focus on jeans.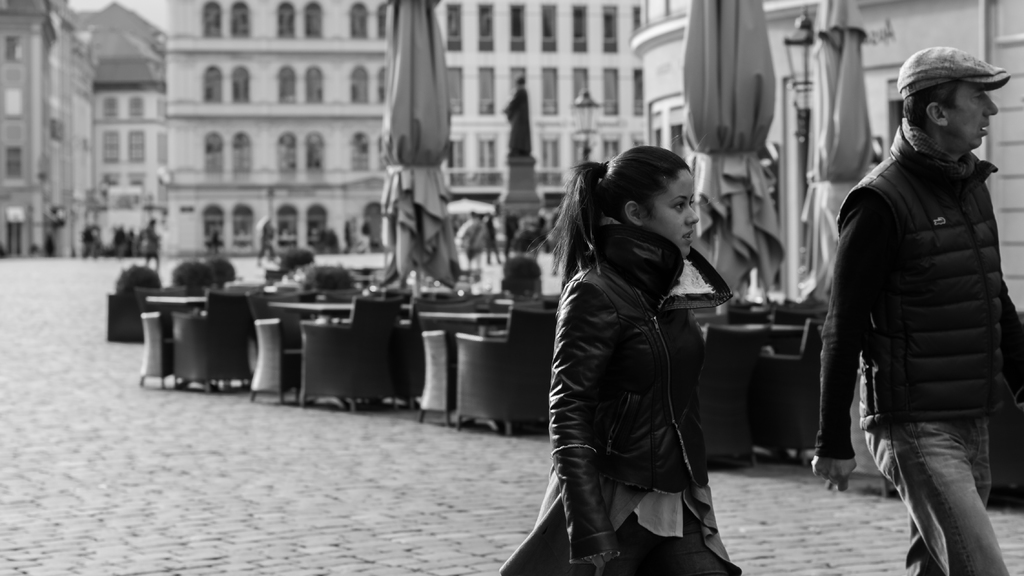
Focused at (116, 245, 121, 262).
